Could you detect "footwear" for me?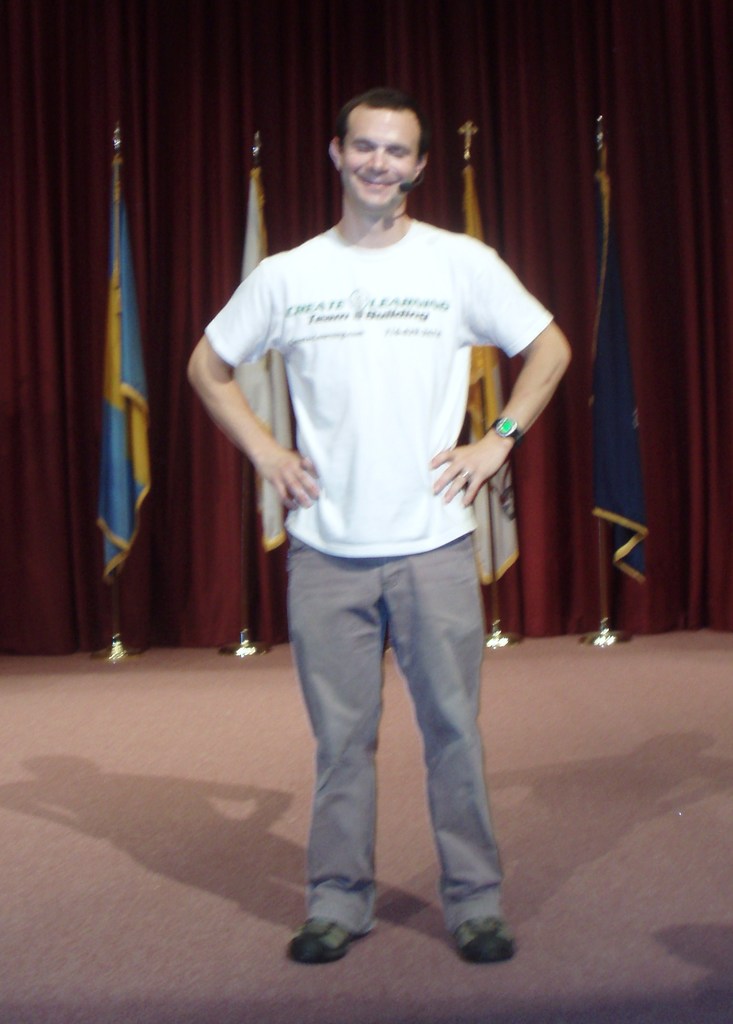
Detection result: locate(298, 892, 375, 968).
